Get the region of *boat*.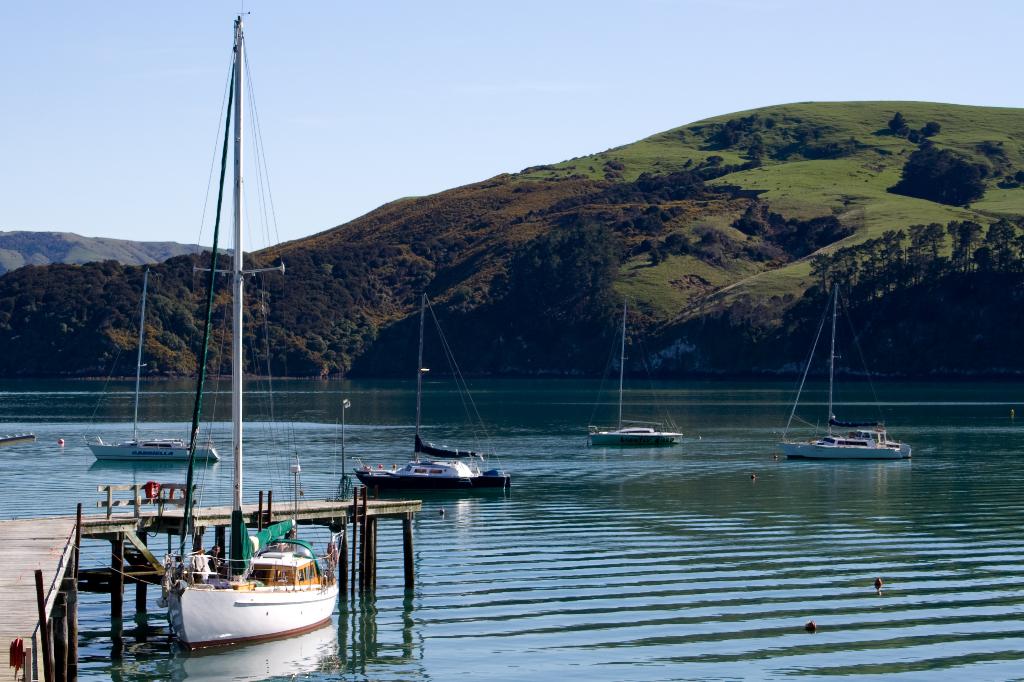
Rect(765, 283, 918, 491).
